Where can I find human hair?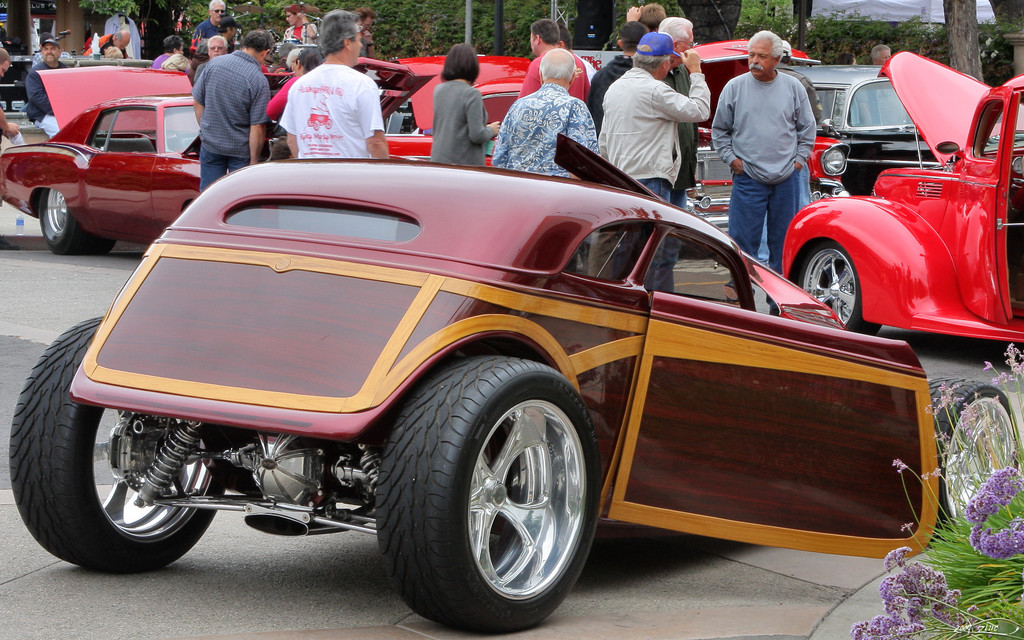
You can find it at rect(557, 22, 573, 47).
